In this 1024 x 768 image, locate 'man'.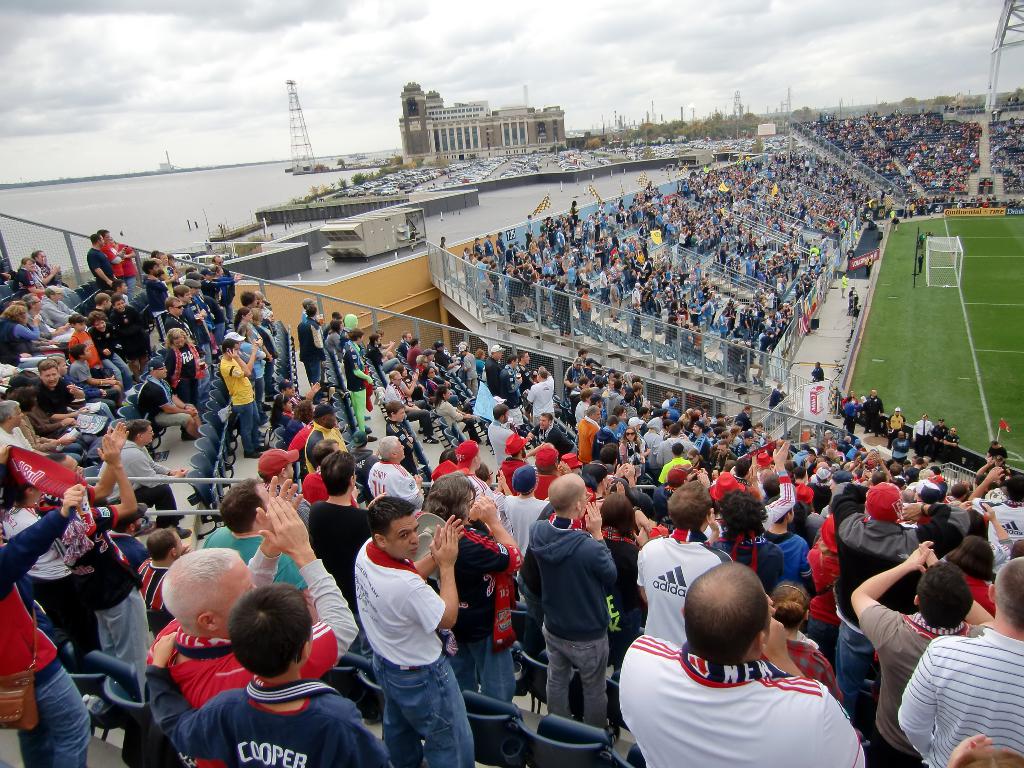
Bounding box: 863,389,884,437.
